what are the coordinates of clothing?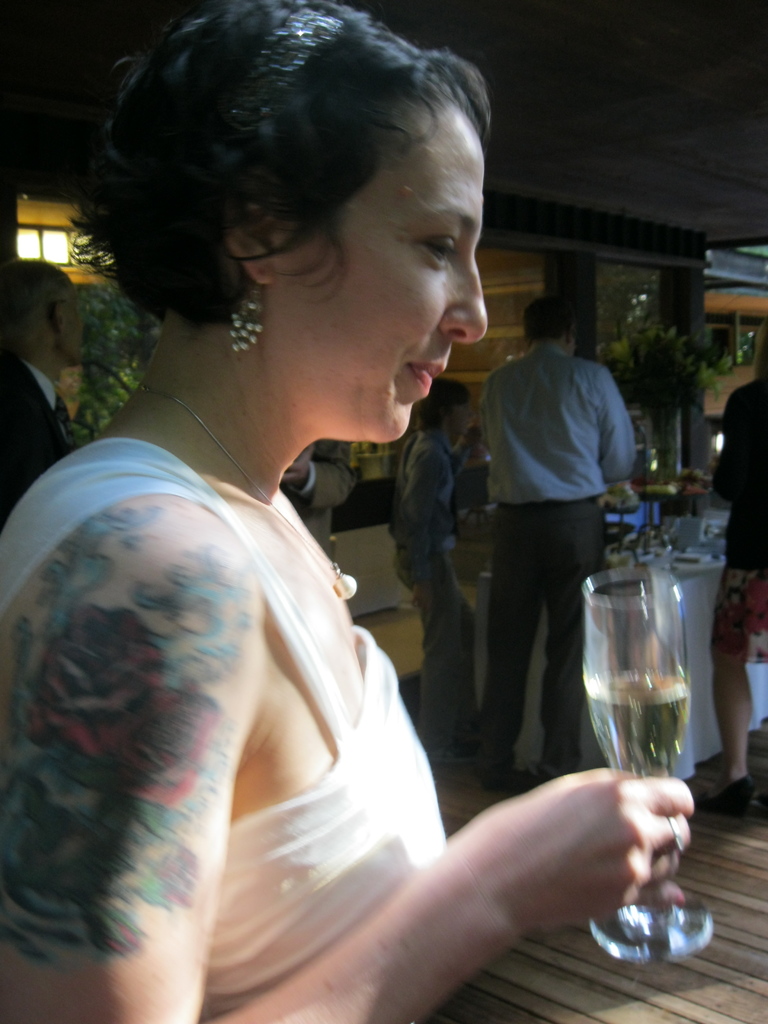
crop(0, 349, 69, 505).
